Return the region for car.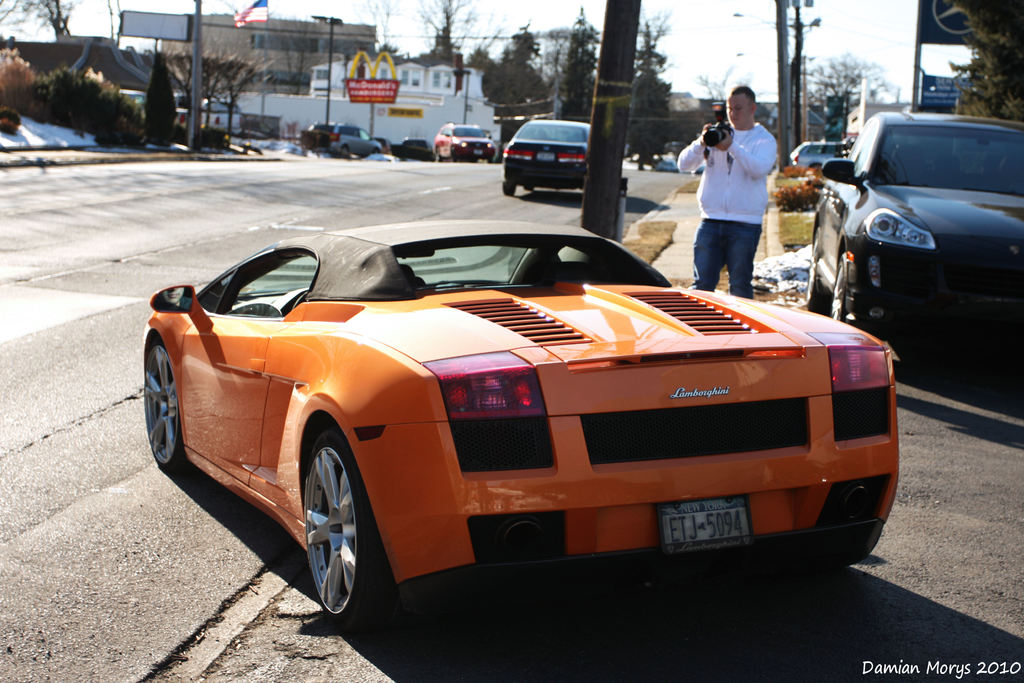
rect(435, 120, 504, 167).
